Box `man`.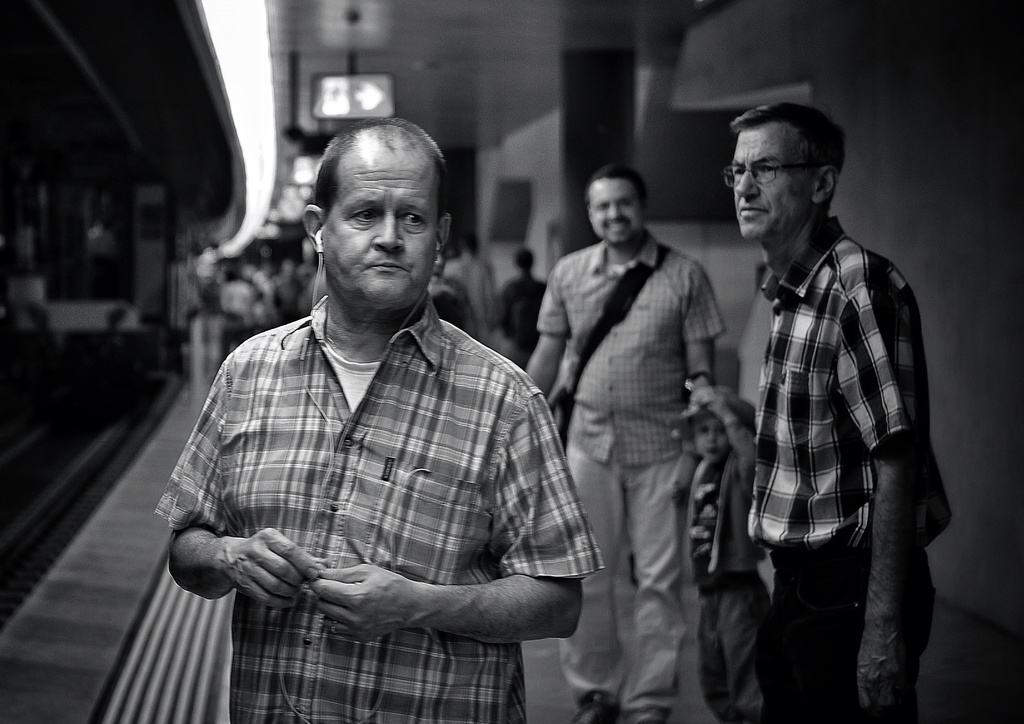
[x1=170, y1=102, x2=568, y2=723].
